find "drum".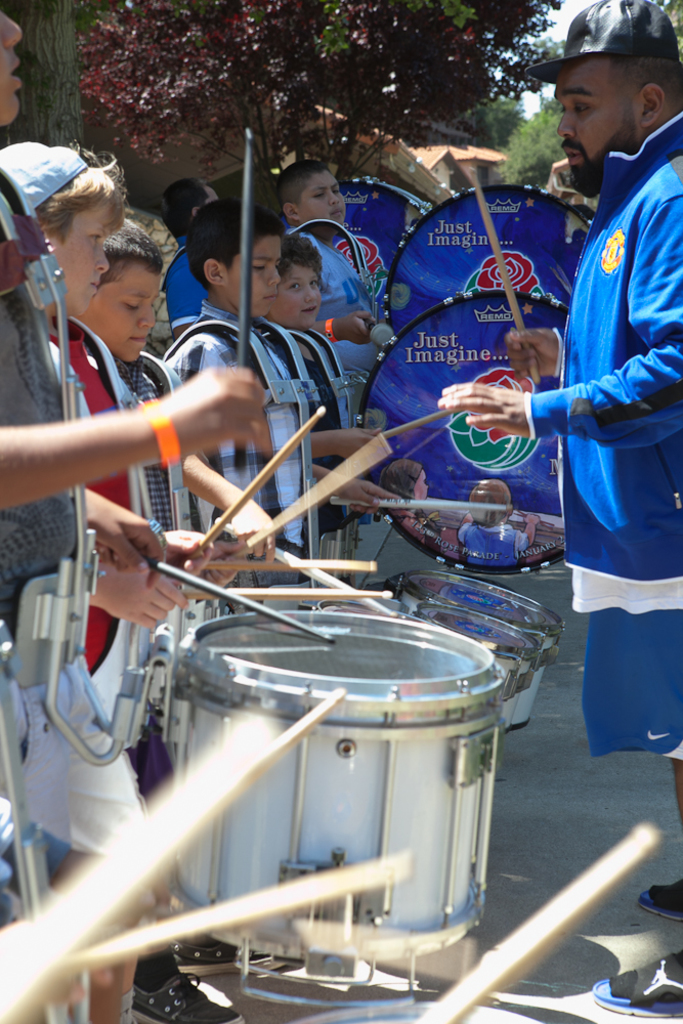
box(394, 565, 564, 730).
